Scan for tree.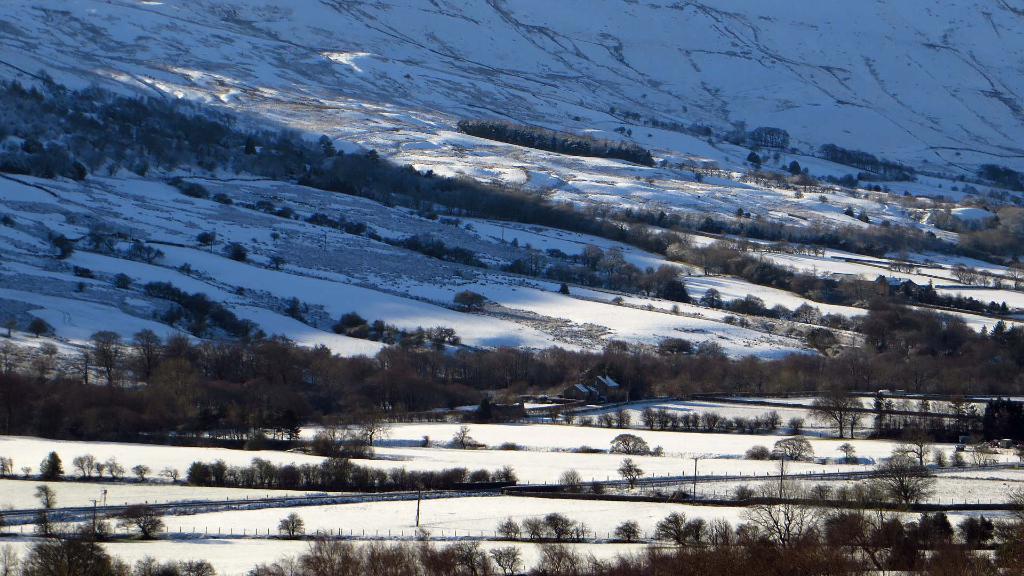
Scan result: left=903, top=436, right=931, bottom=464.
